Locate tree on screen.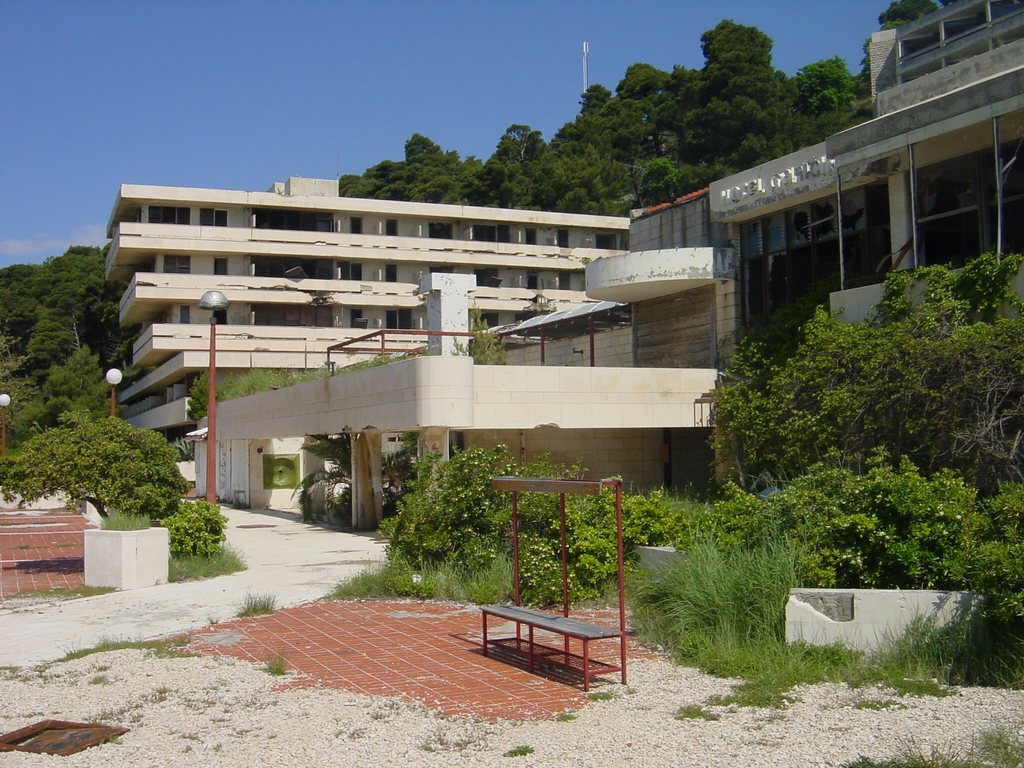
On screen at bbox(803, 51, 868, 140).
